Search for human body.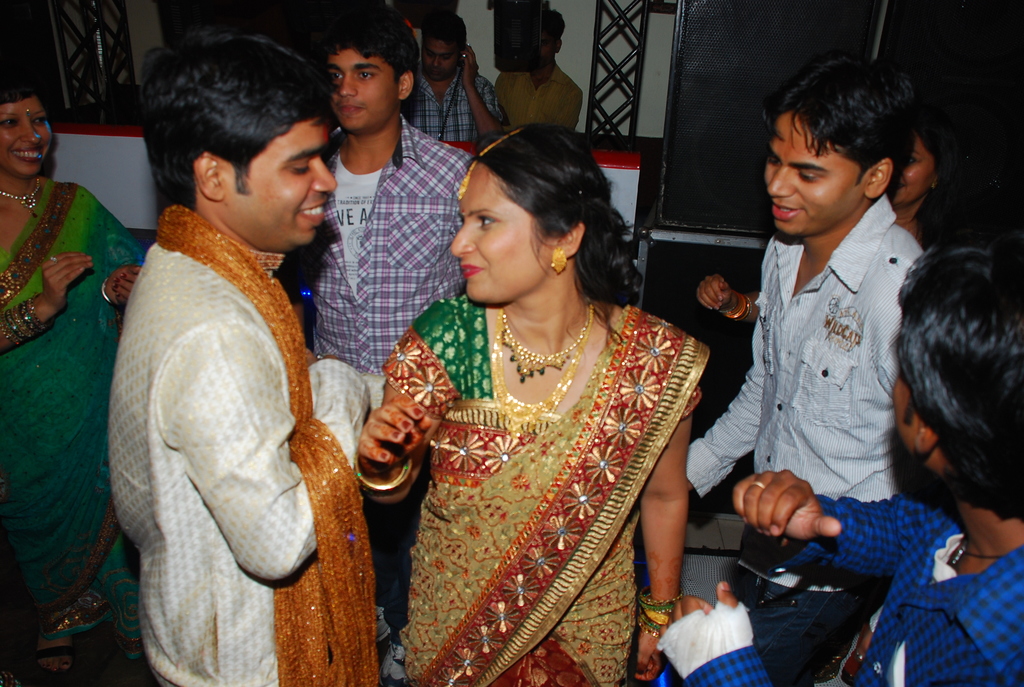
Found at Rect(0, 176, 143, 682).
